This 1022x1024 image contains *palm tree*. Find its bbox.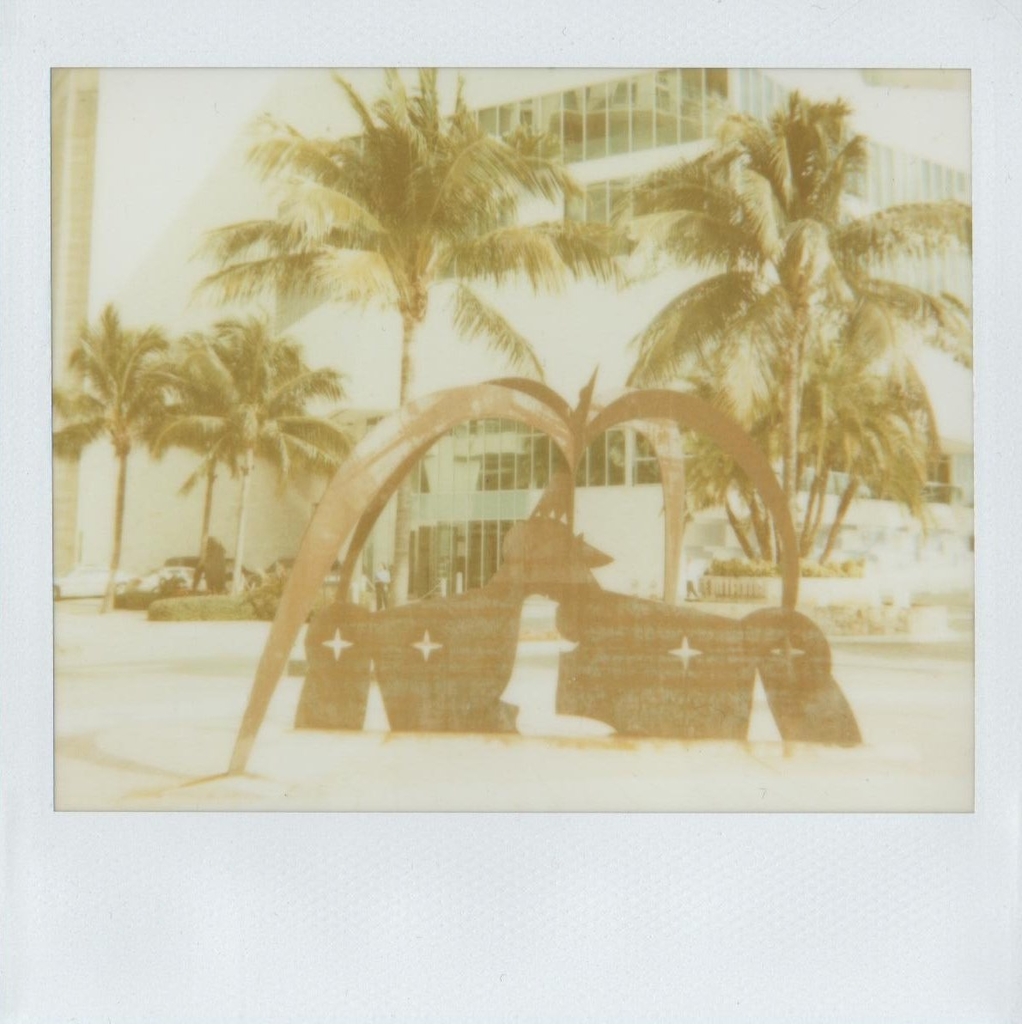
(left=197, top=56, right=617, bottom=617).
